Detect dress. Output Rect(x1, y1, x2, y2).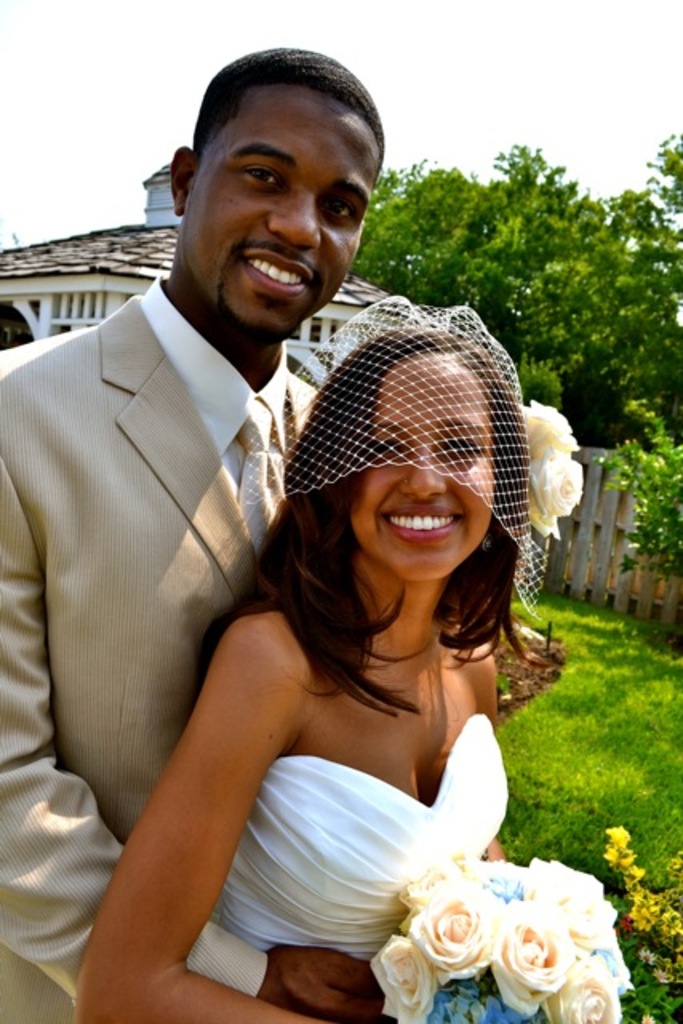
Rect(205, 709, 513, 966).
